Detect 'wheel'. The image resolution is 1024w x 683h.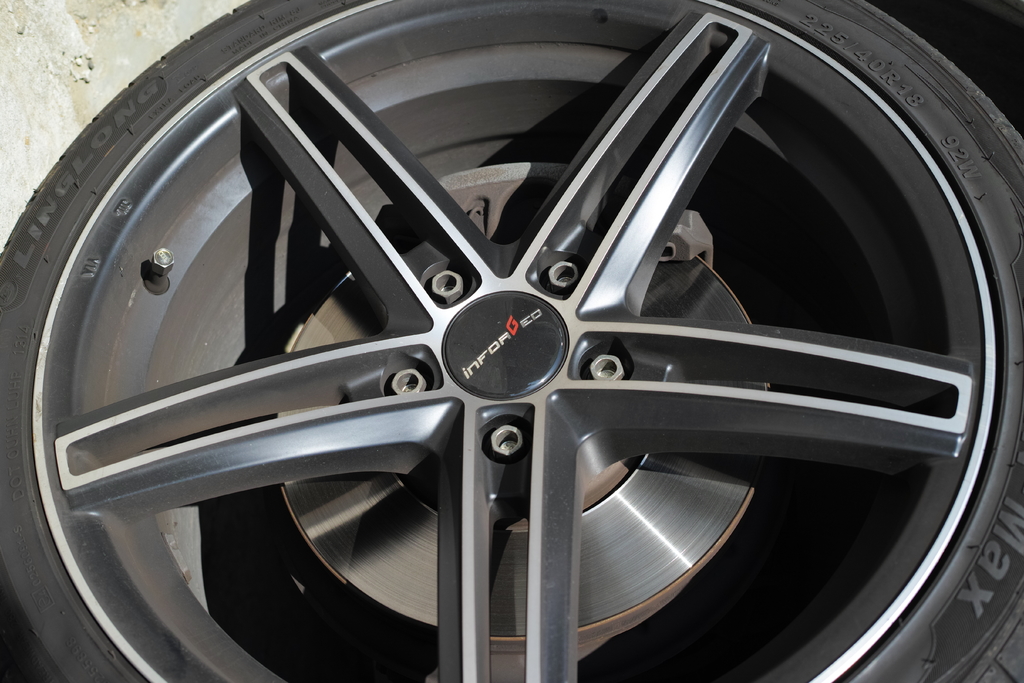
detection(0, 0, 1023, 682).
